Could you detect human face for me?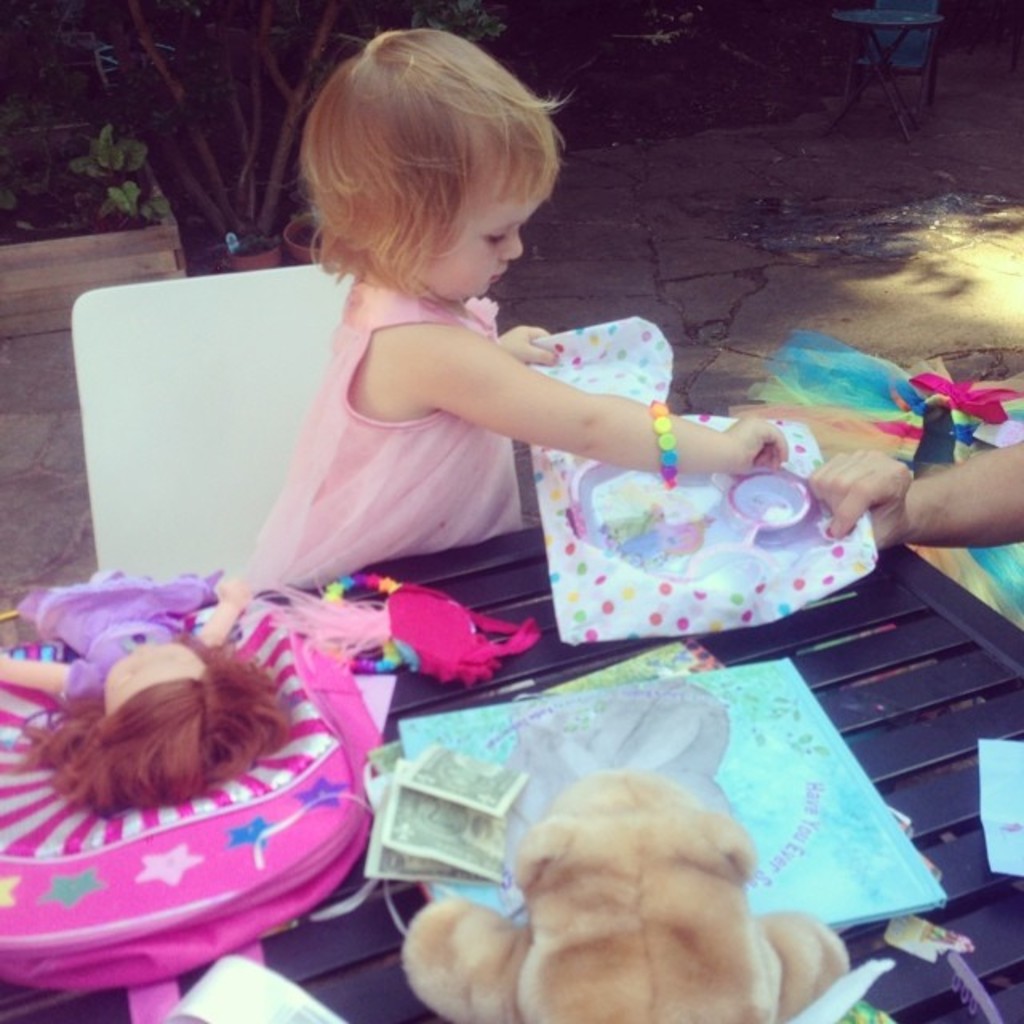
Detection result: bbox(104, 642, 205, 707).
